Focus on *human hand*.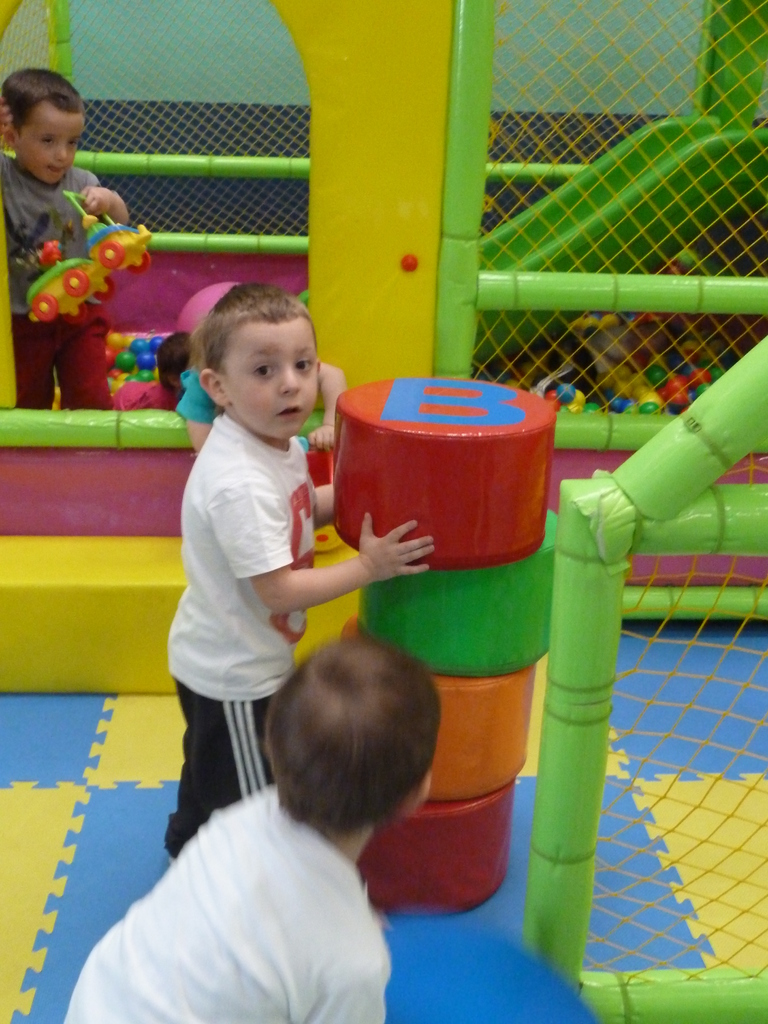
Focused at left=81, top=188, right=116, bottom=217.
